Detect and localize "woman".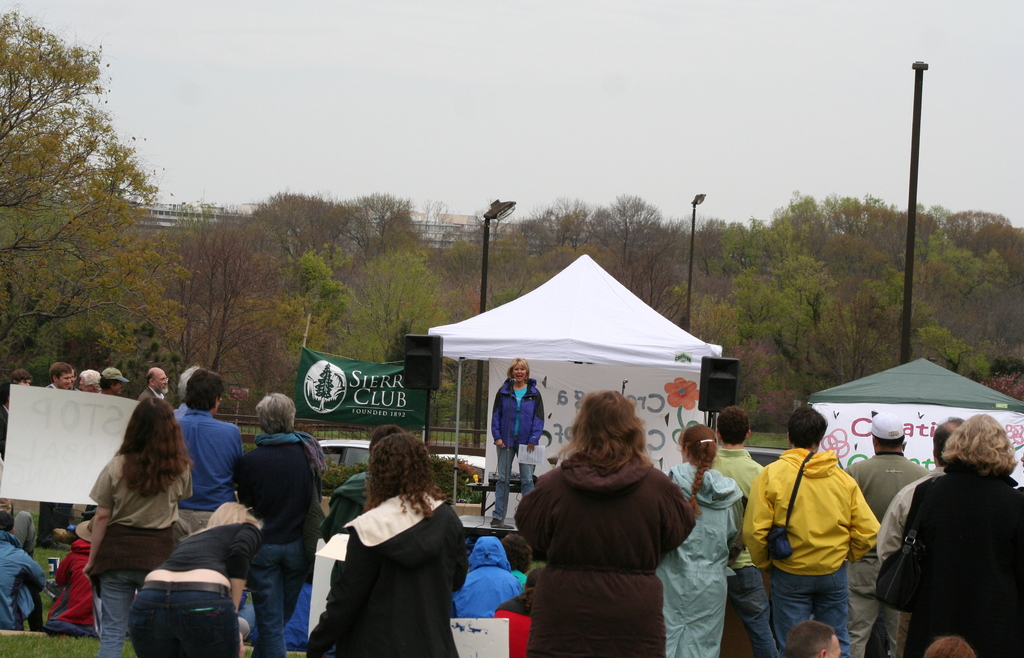
Localized at bbox(491, 358, 547, 527).
